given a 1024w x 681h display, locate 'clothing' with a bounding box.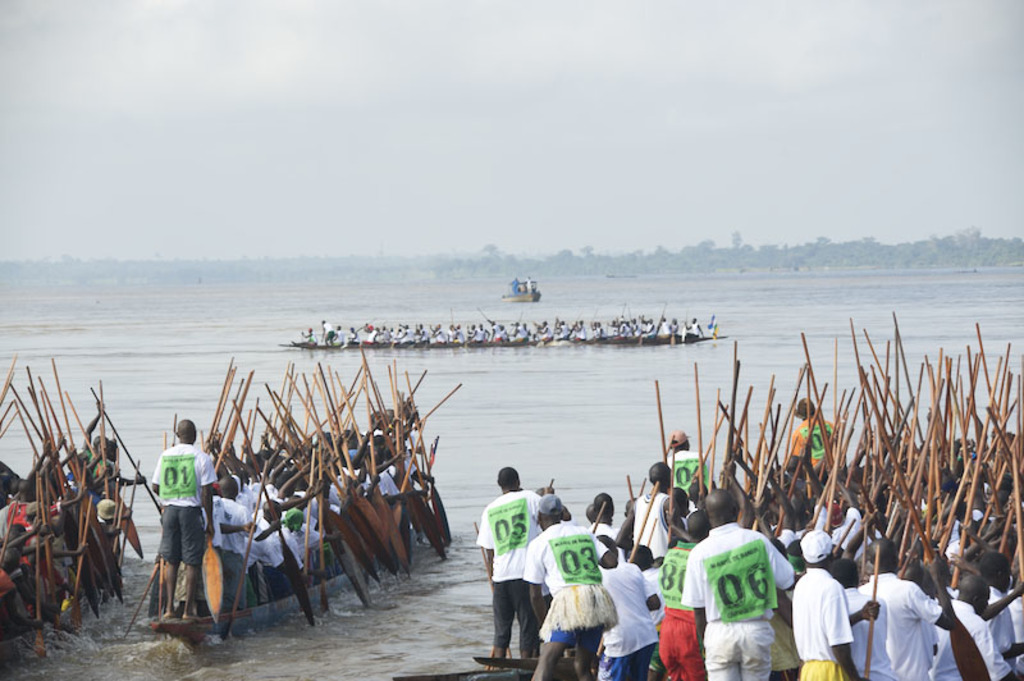
Located: box=[783, 415, 838, 469].
